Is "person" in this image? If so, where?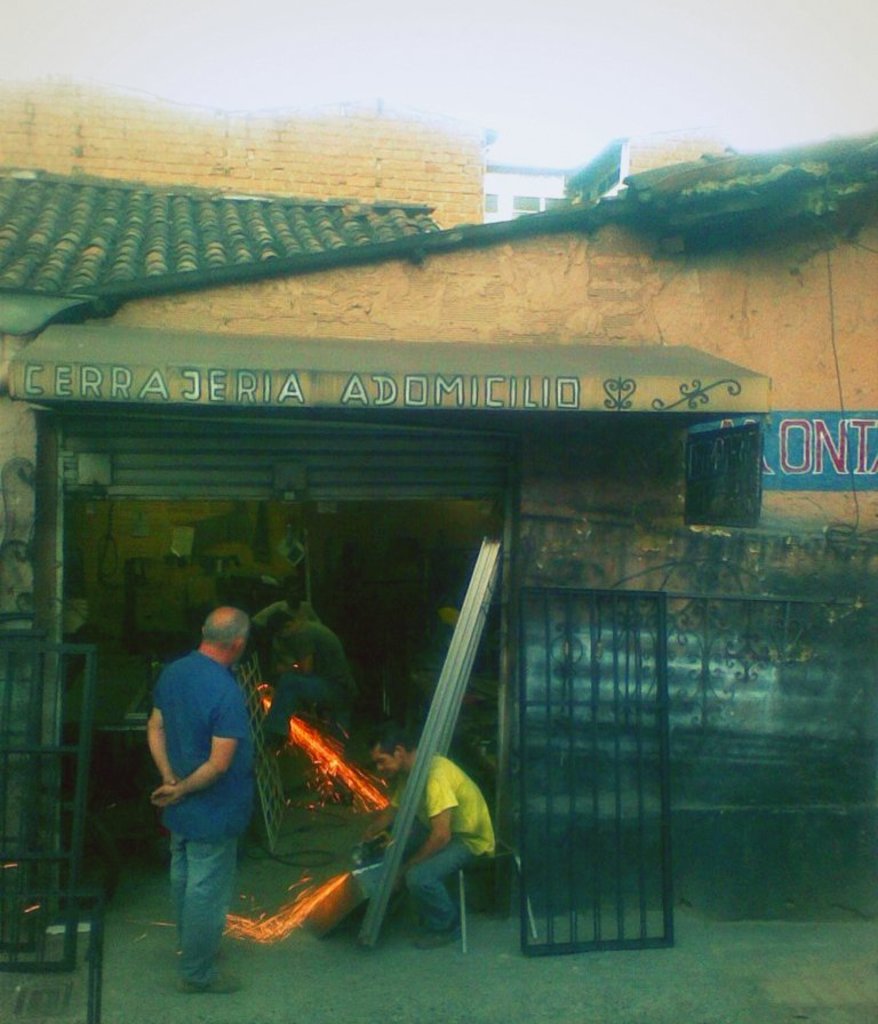
Yes, at locate(149, 607, 257, 997).
